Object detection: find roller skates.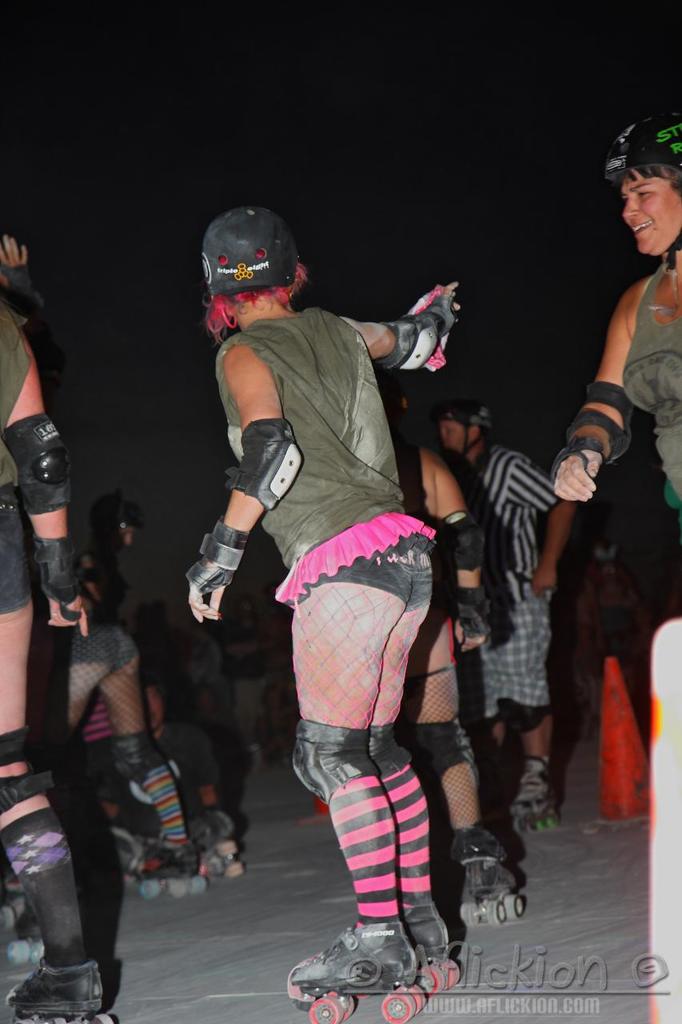
(195,813,239,874).
